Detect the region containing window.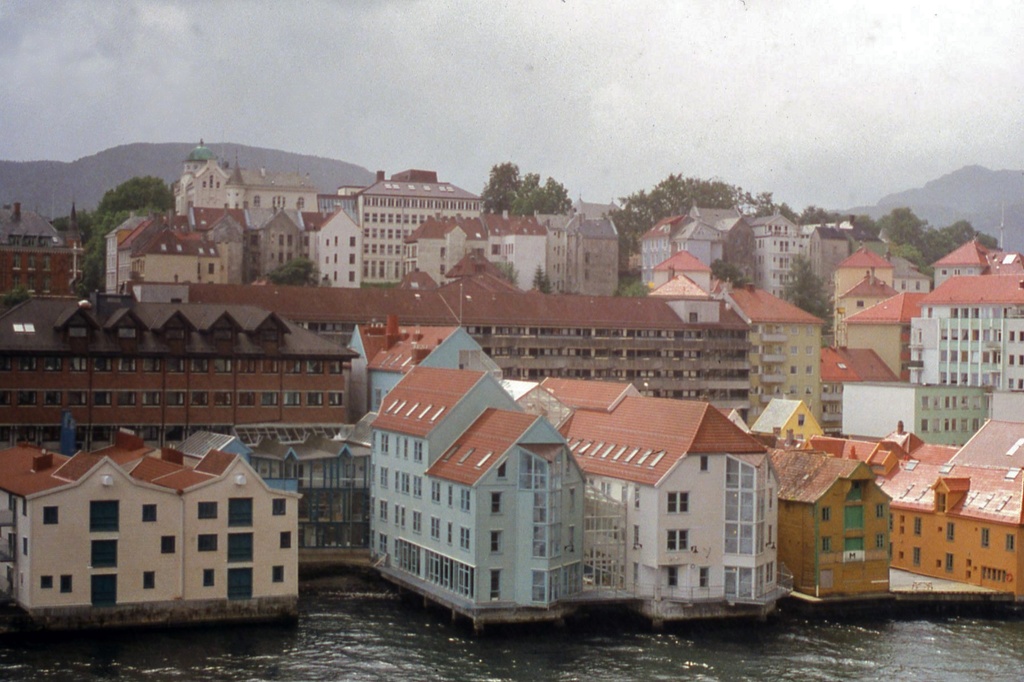
crop(890, 540, 894, 559).
